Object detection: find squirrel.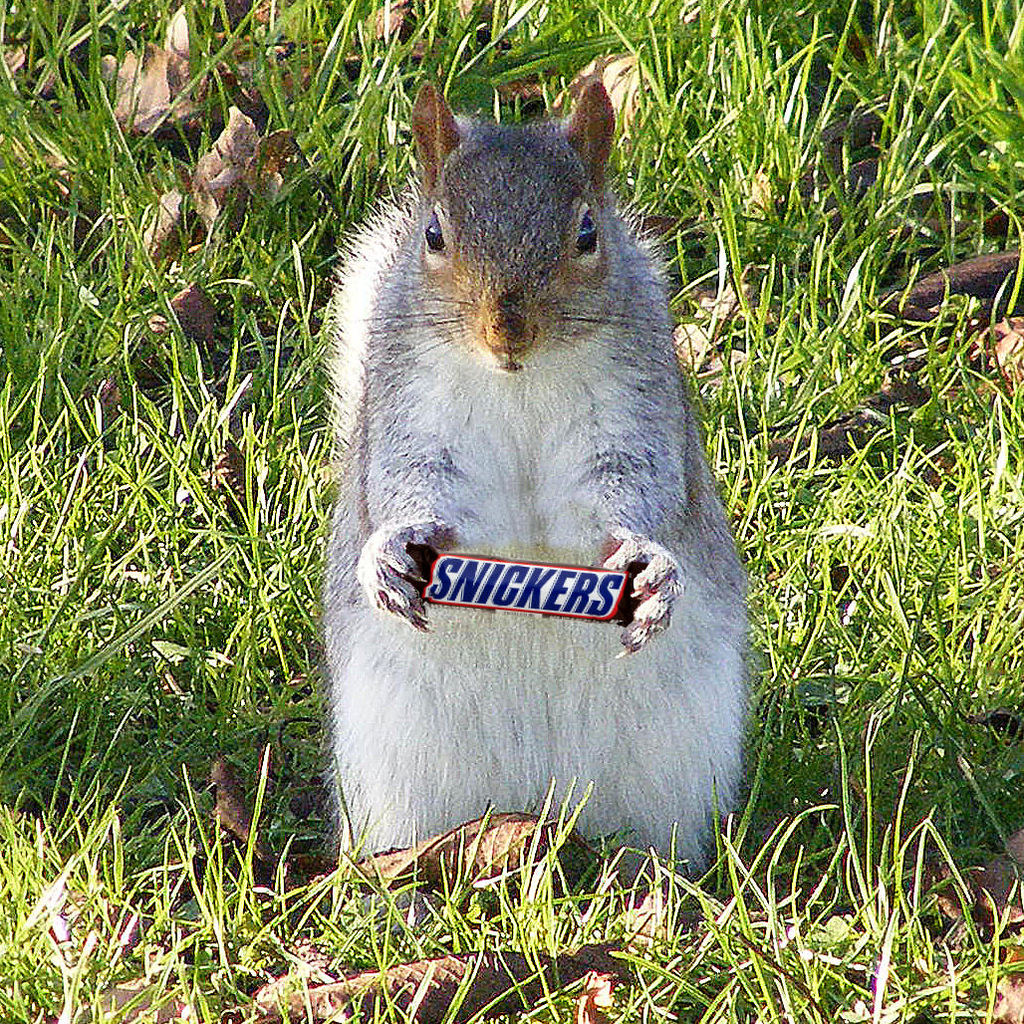
rect(314, 69, 747, 897).
